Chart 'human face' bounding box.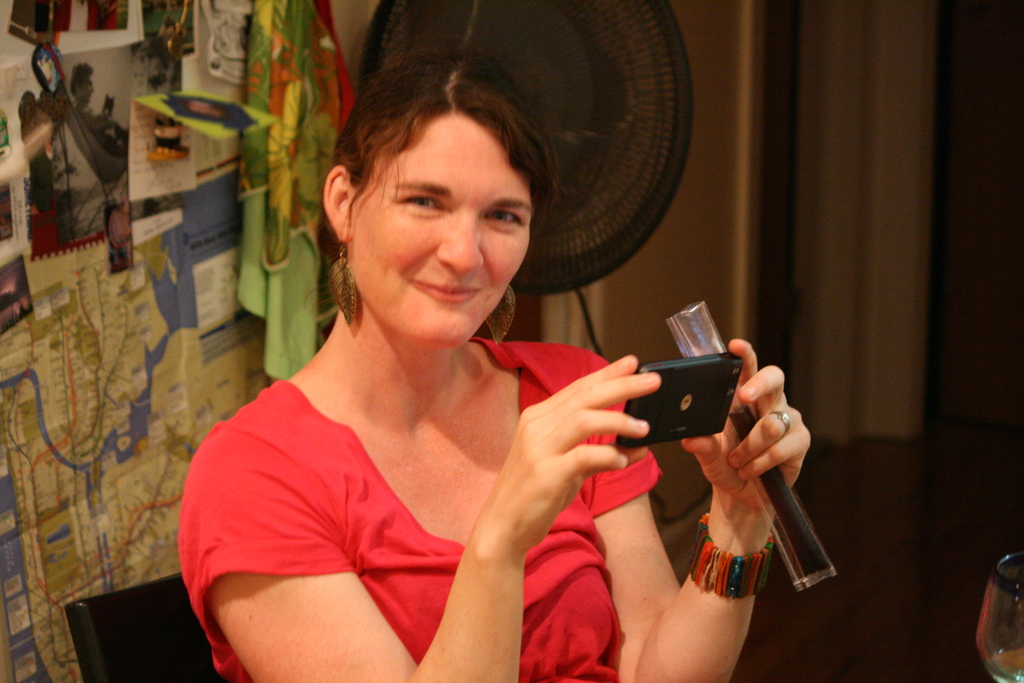
Charted: rect(349, 120, 531, 346).
